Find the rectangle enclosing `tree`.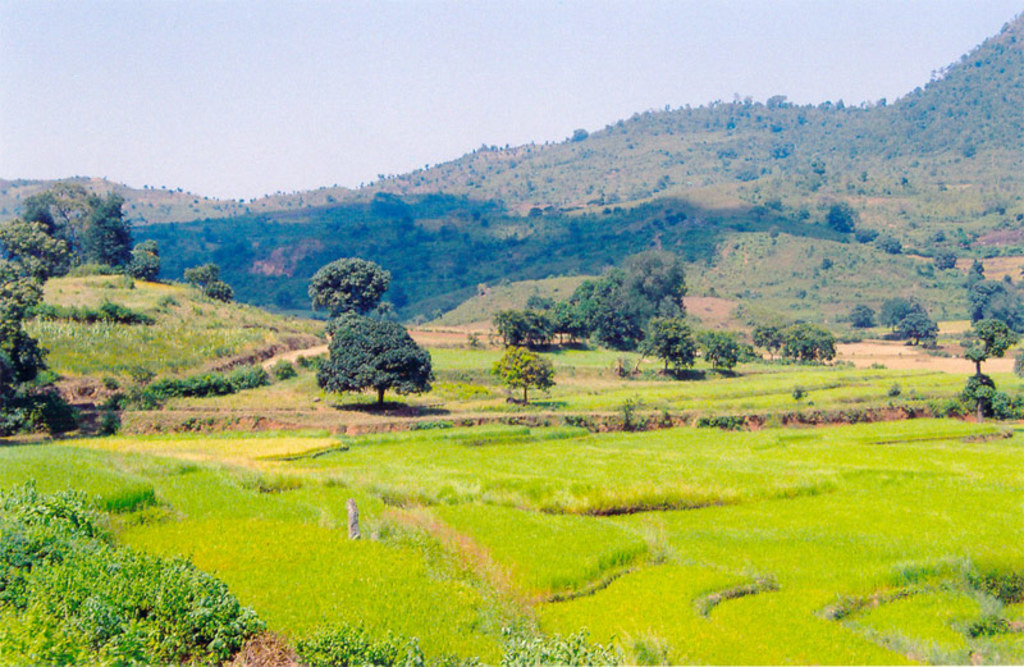
select_region(819, 198, 863, 245).
